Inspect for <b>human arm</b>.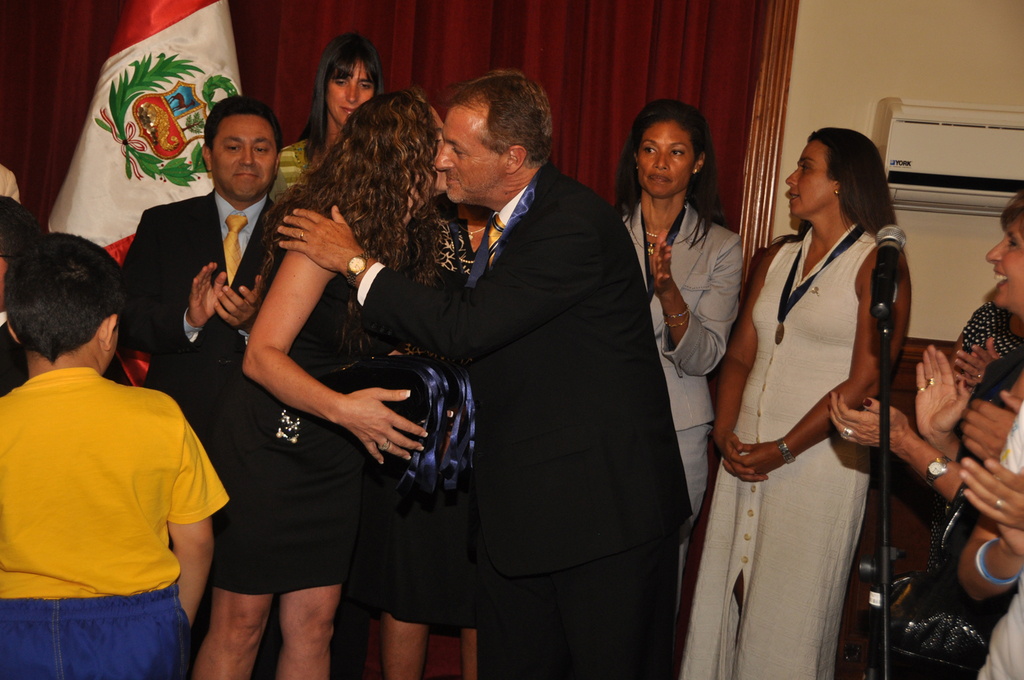
Inspection: [x1=282, y1=185, x2=574, y2=370].
